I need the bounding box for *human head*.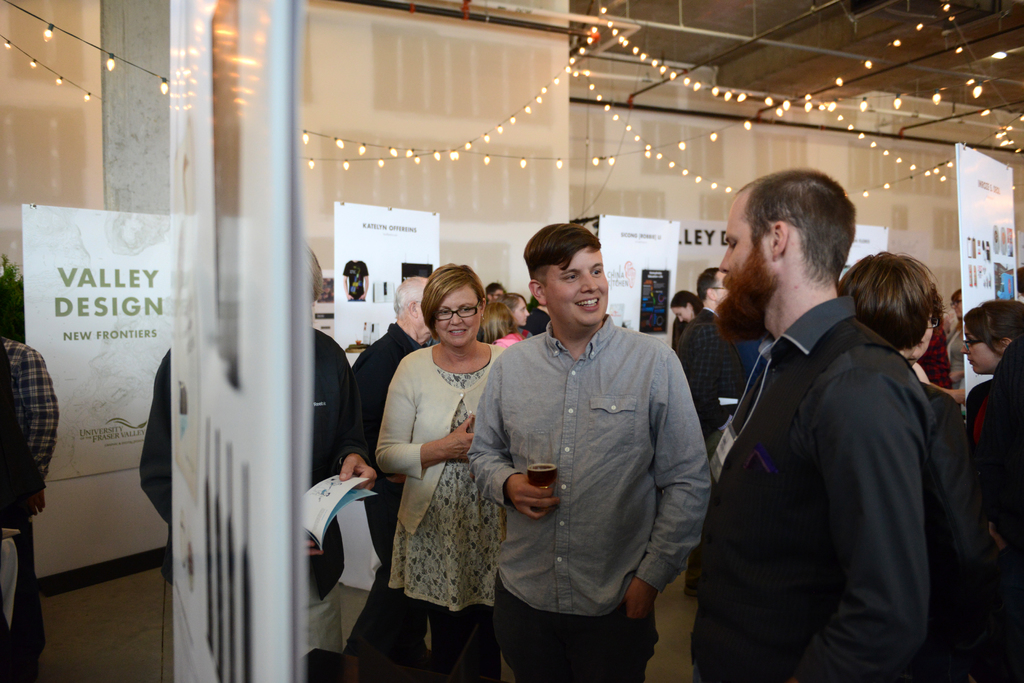
Here it is: l=841, t=243, r=929, b=358.
